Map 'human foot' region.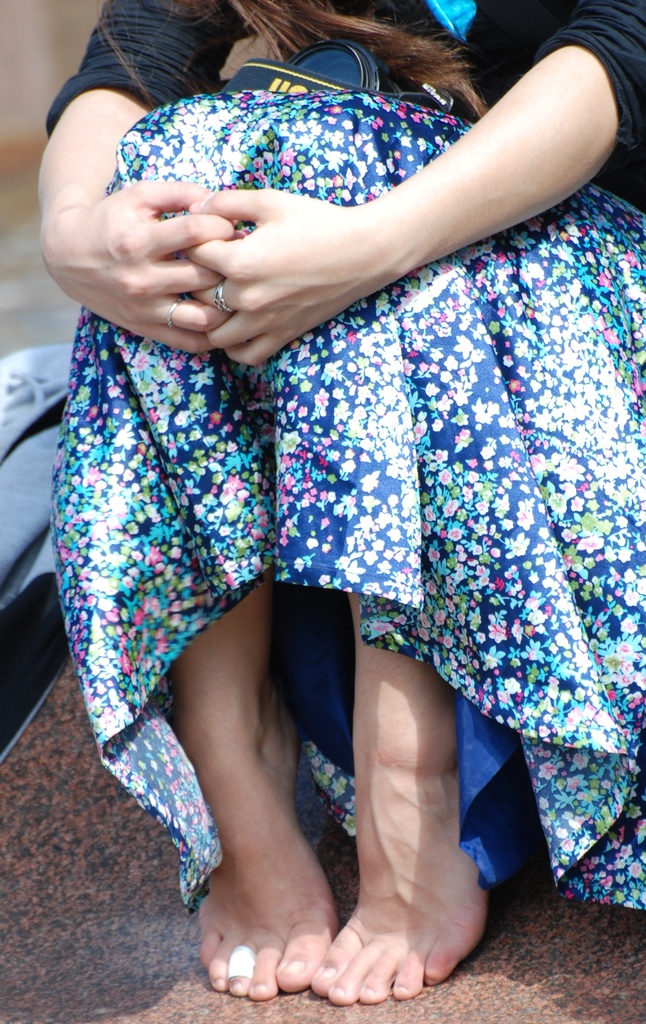
Mapped to pyautogui.locateOnScreen(311, 636, 487, 1004).
